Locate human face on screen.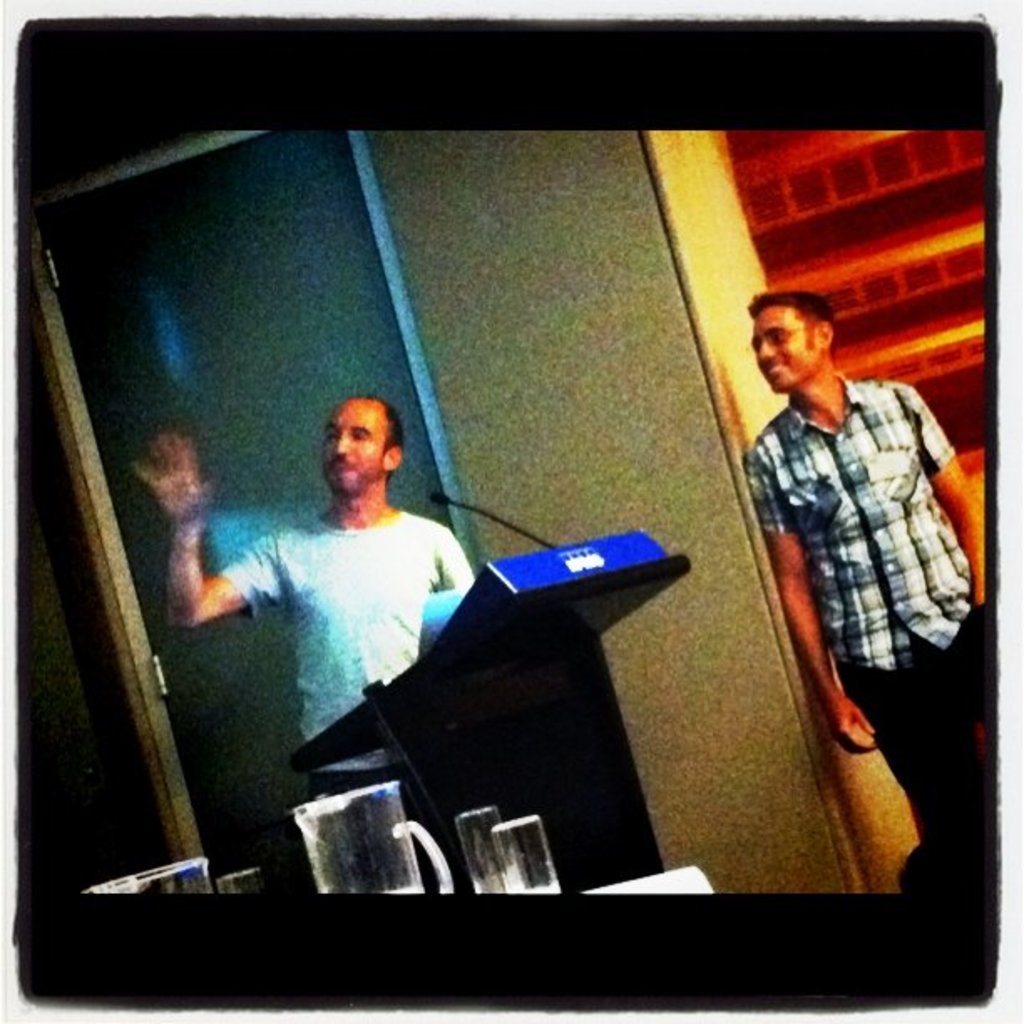
On screen at x1=321 y1=393 x2=392 y2=495.
